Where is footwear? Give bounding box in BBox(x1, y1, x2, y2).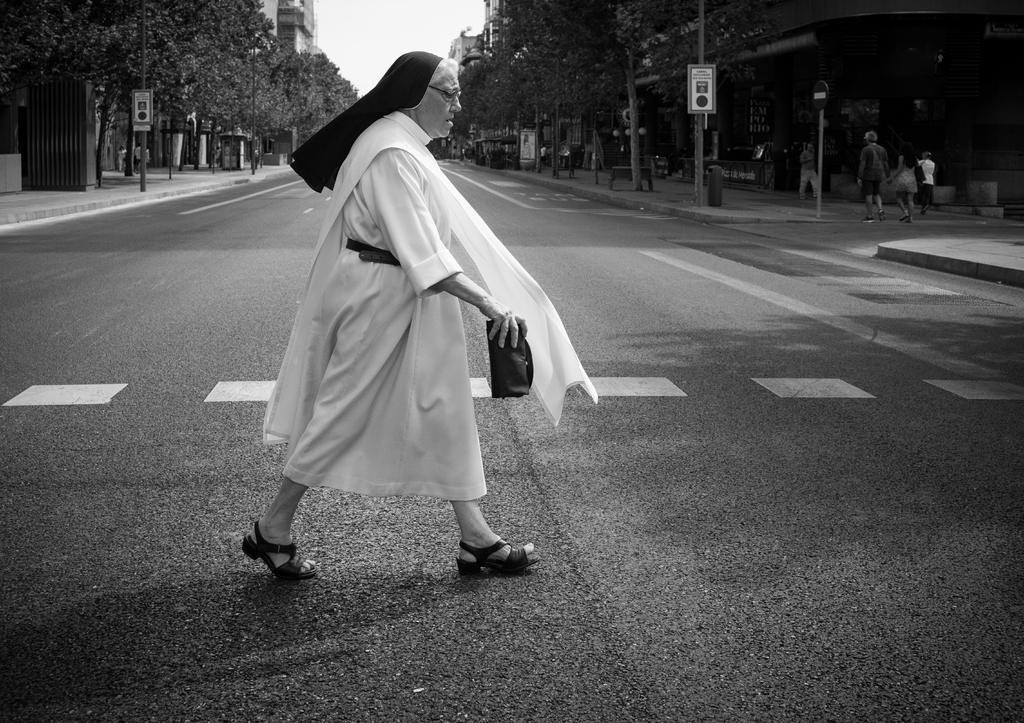
BBox(238, 511, 307, 589).
